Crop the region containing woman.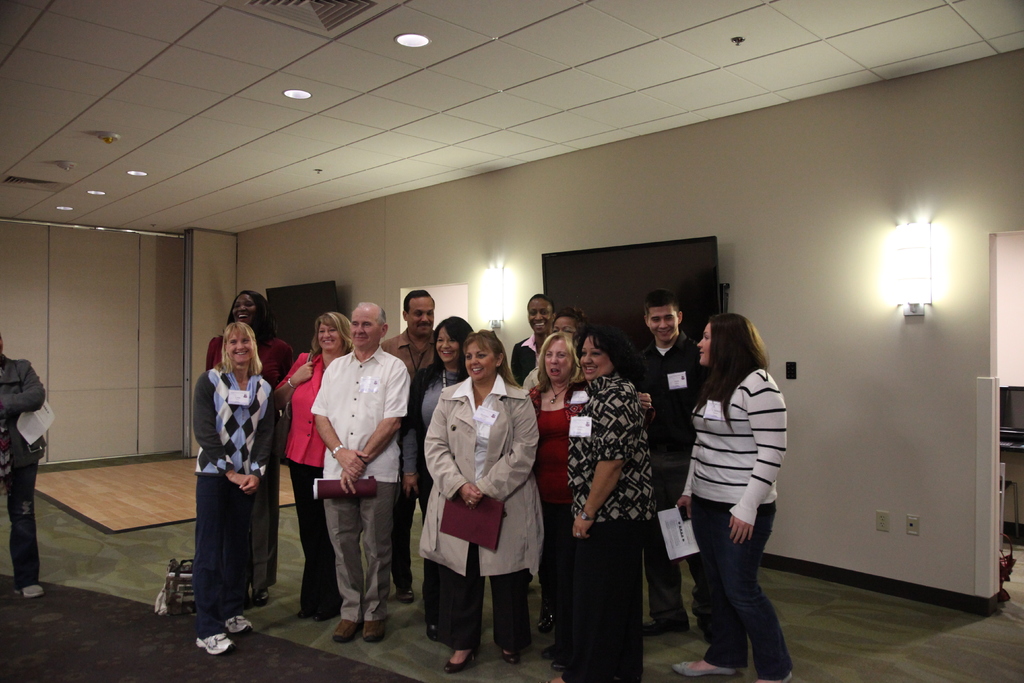
Crop region: 201:287:292:607.
